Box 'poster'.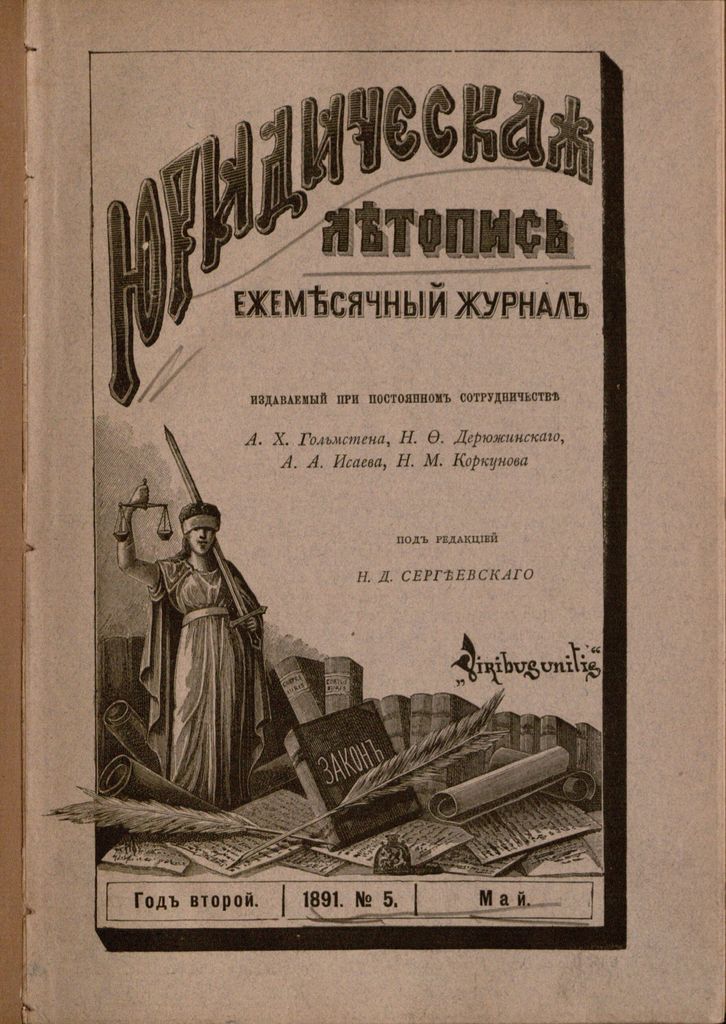
box=[0, 0, 725, 1022].
